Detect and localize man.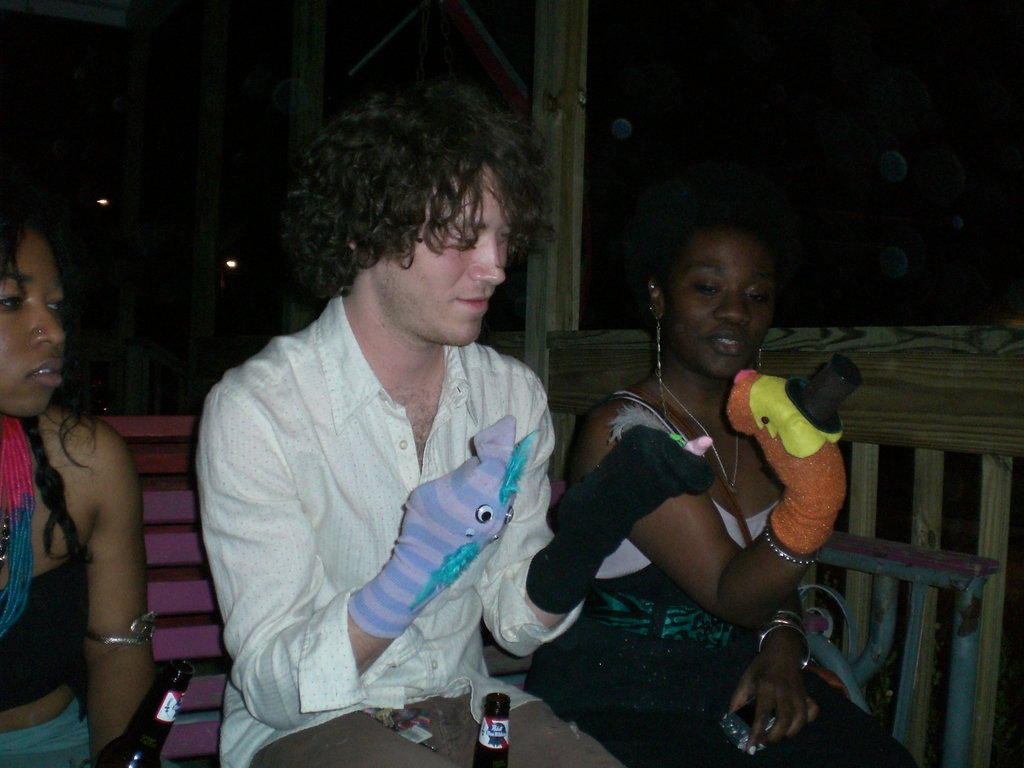
Localized at {"left": 191, "top": 72, "right": 709, "bottom": 767}.
